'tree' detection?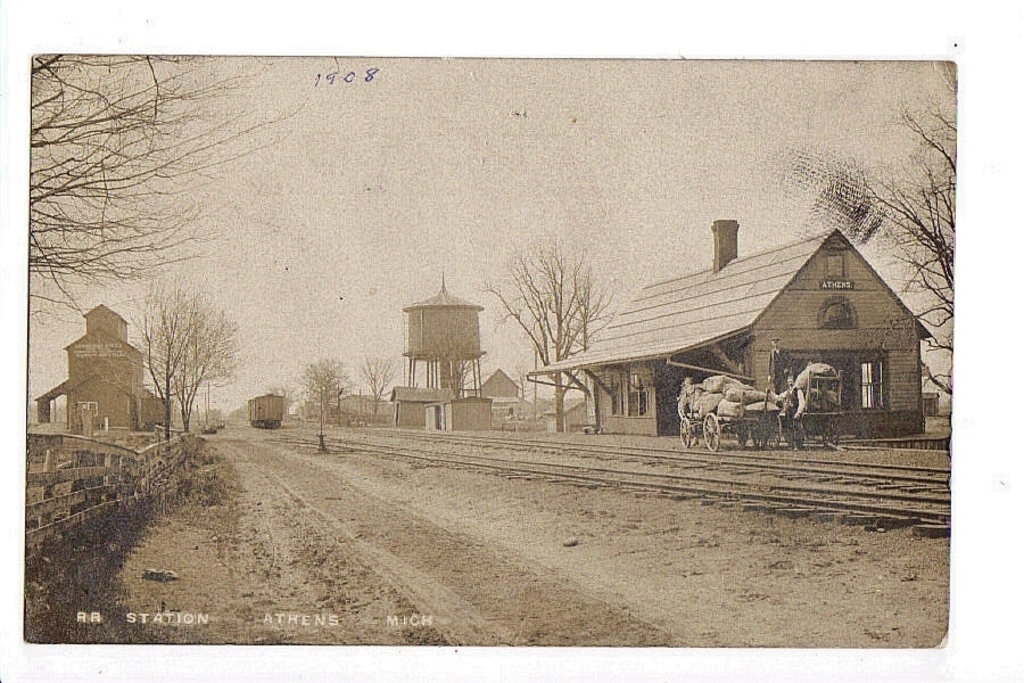
[20,48,314,316]
